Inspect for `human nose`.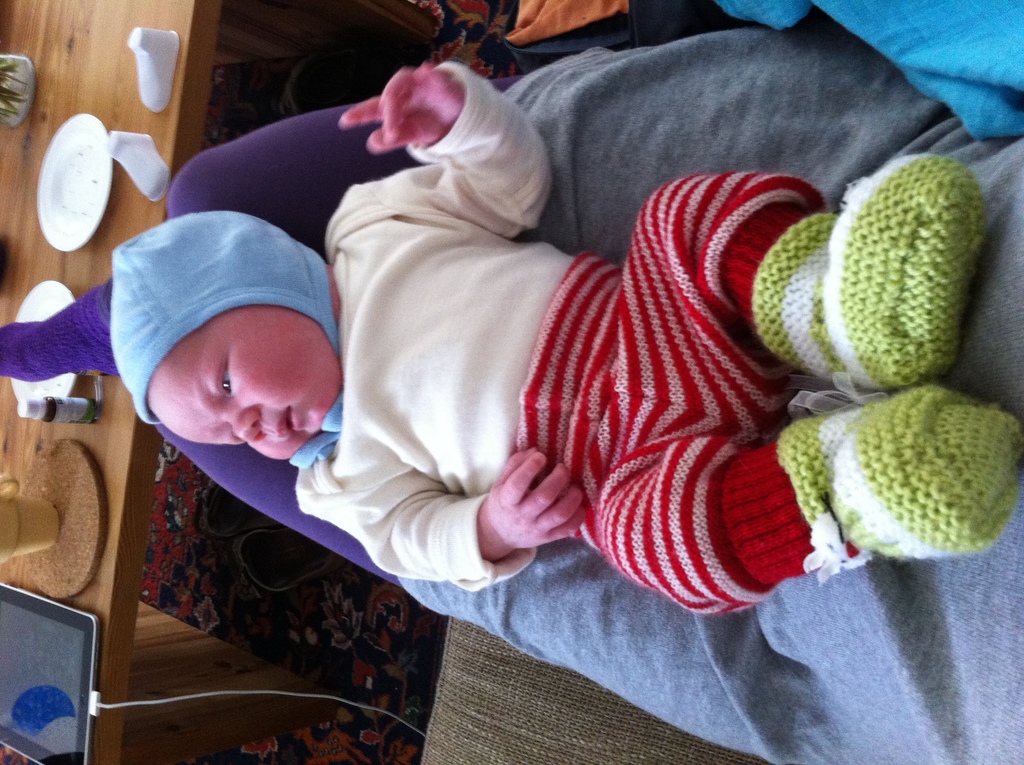
Inspection: l=220, t=405, r=257, b=442.
